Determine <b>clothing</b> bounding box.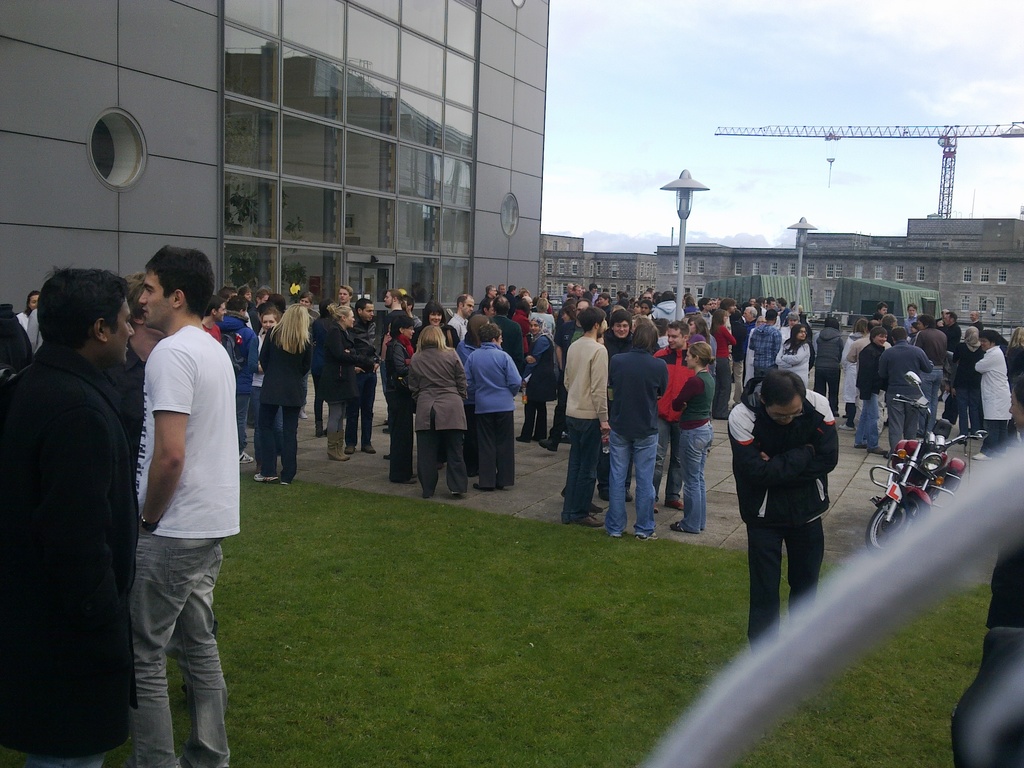
Determined: (x1=511, y1=307, x2=529, y2=338).
